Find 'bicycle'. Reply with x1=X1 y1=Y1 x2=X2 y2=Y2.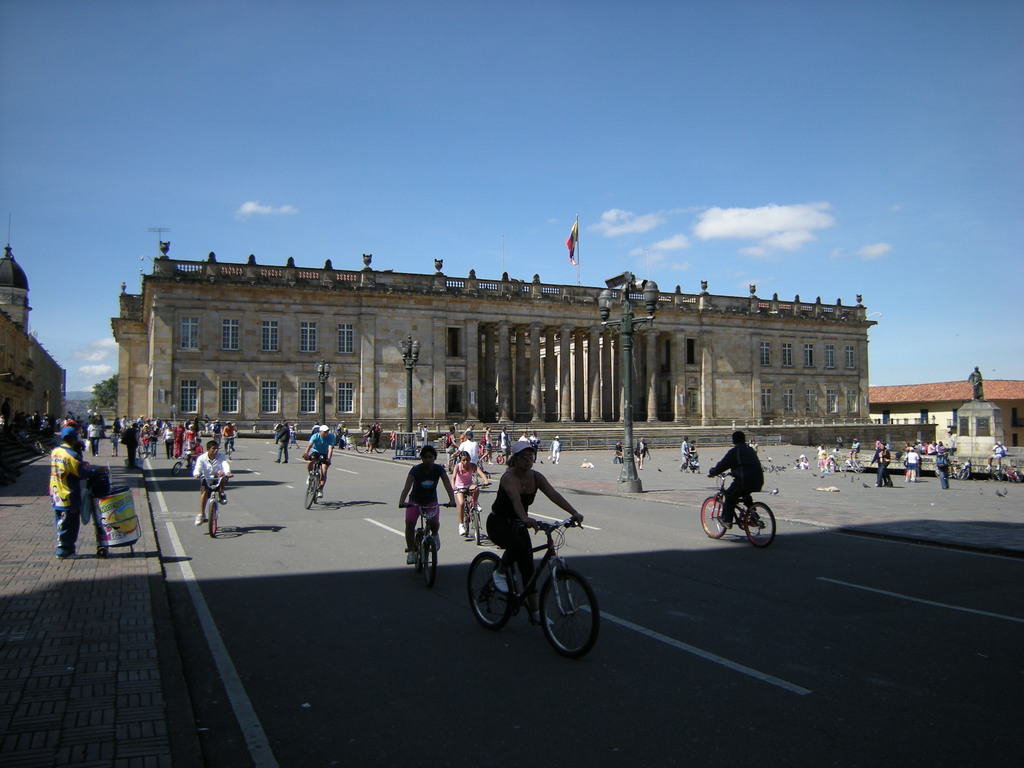
x1=223 y1=434 x2=238 y2=461.
